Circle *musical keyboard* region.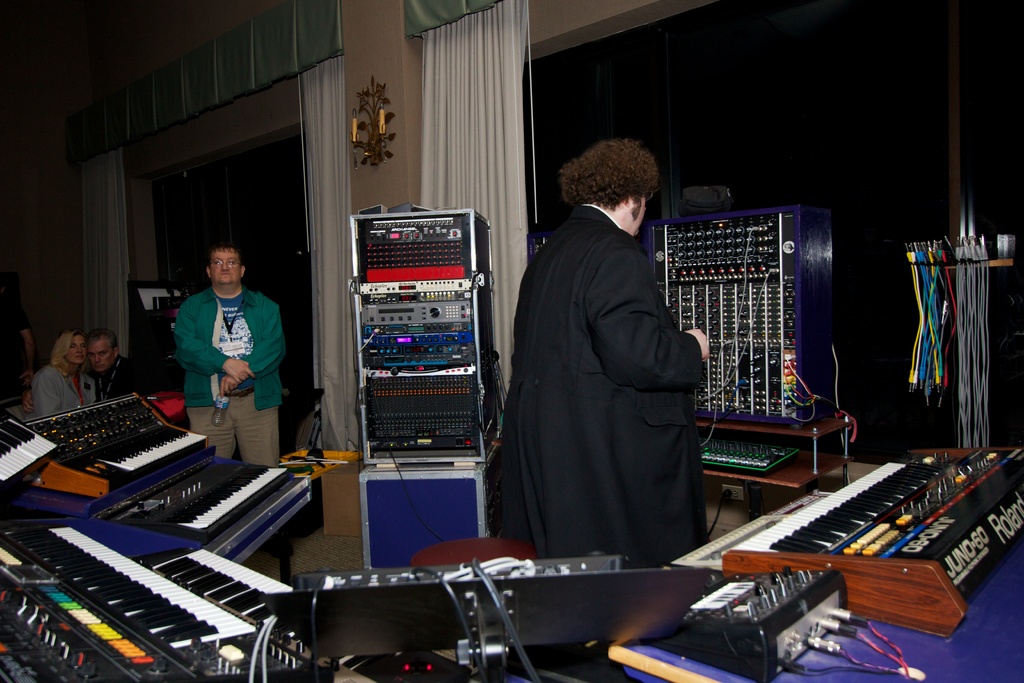
Region: select_region(25, 391, 205, 496).
